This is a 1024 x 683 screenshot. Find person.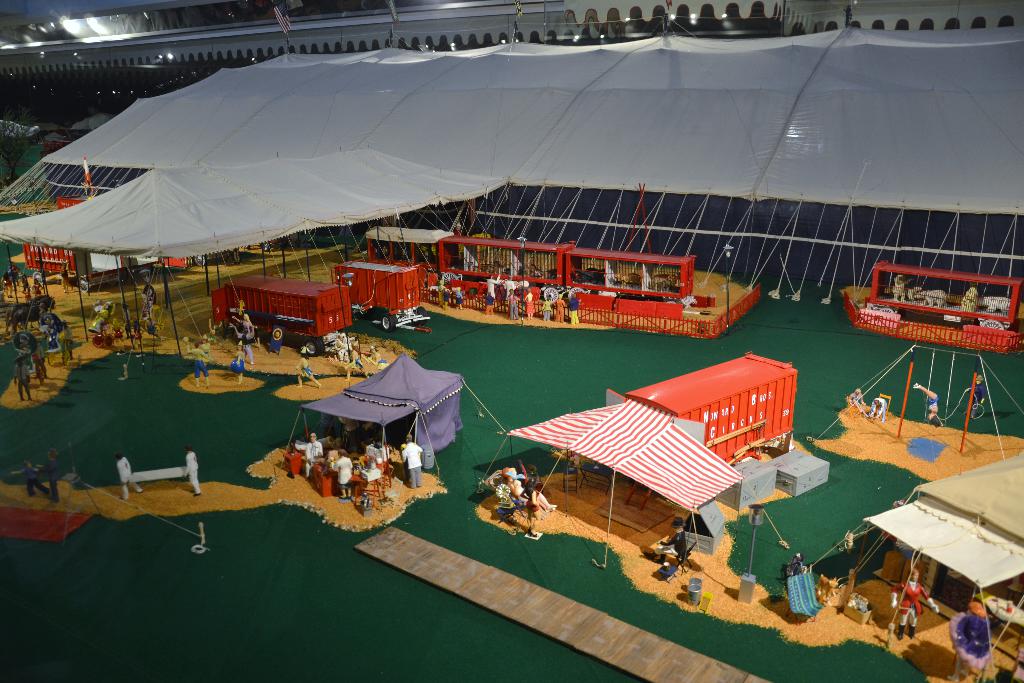
Bounding box: x1=293 y1=428 x2=323 y2=479.
